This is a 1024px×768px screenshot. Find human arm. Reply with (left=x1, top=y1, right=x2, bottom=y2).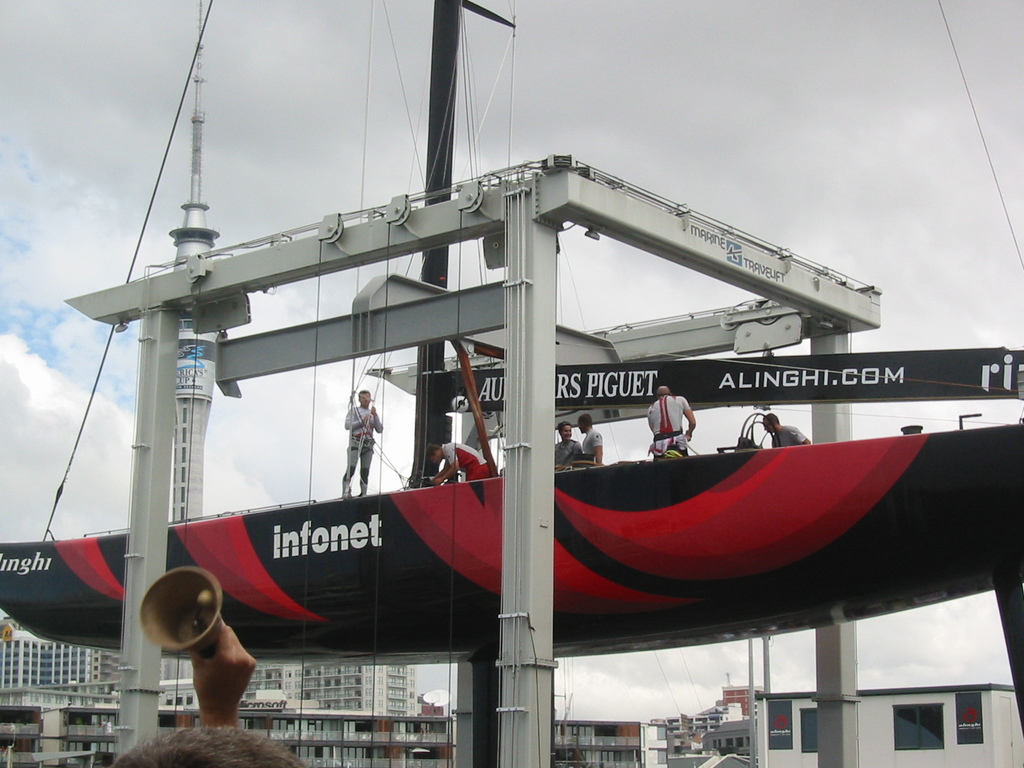
(left=679, top=396, right=695, bottom=438).
